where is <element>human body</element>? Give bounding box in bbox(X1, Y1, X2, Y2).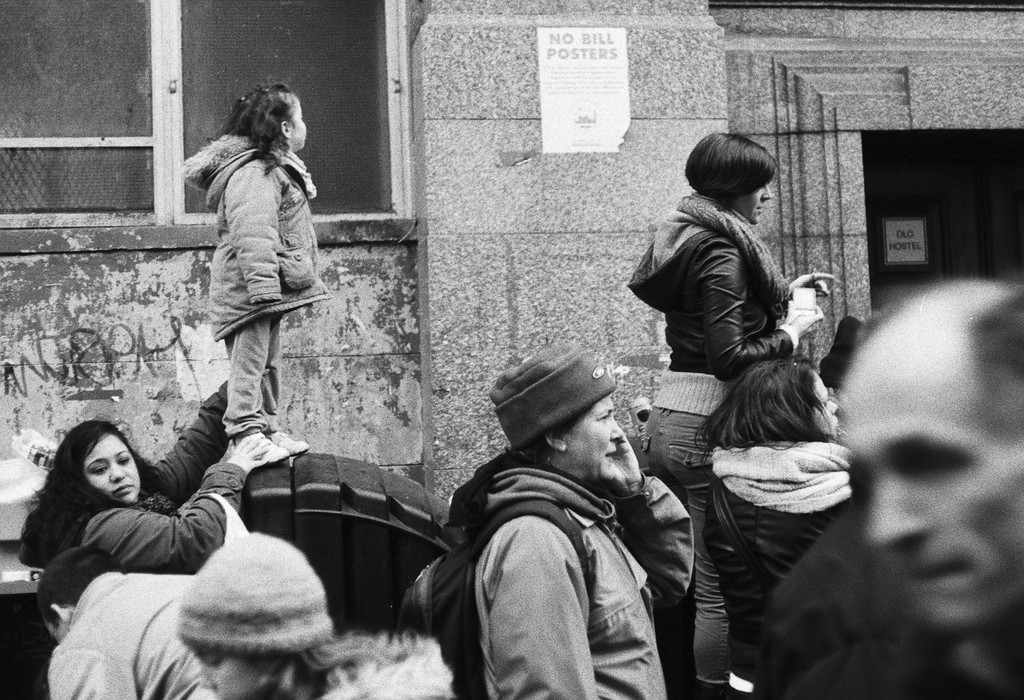
bbox(177, 65, 331, 500).
